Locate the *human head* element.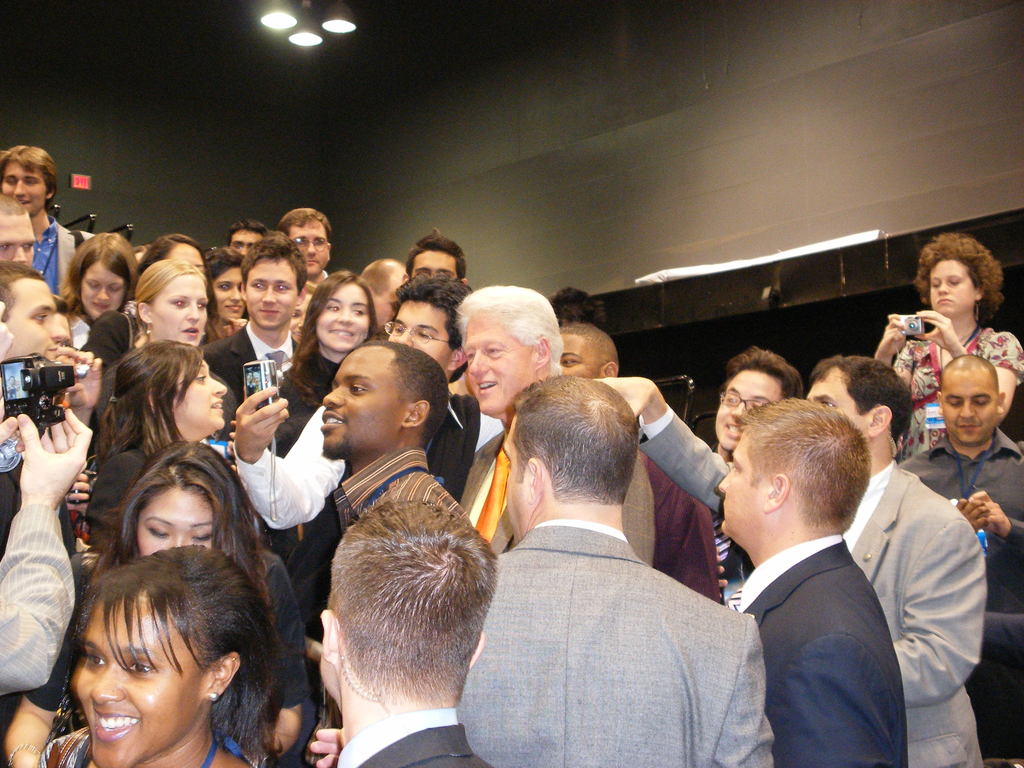
Element bbox: Rect(134, 259, 211, 346).
